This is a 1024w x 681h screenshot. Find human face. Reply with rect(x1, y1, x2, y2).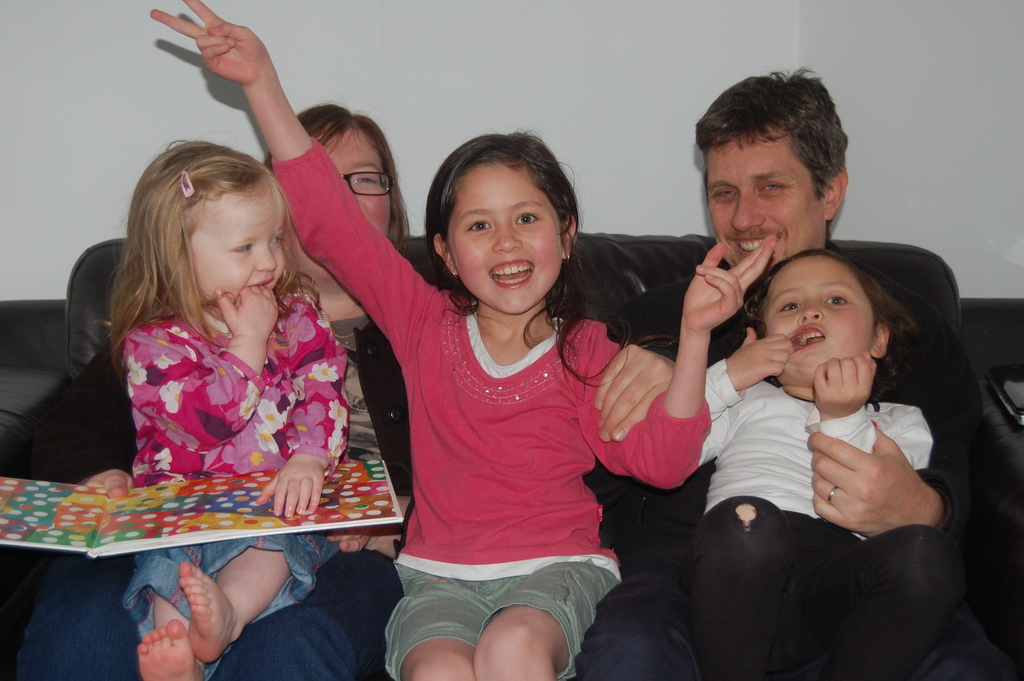
rect(286, 124, 390, 280).
